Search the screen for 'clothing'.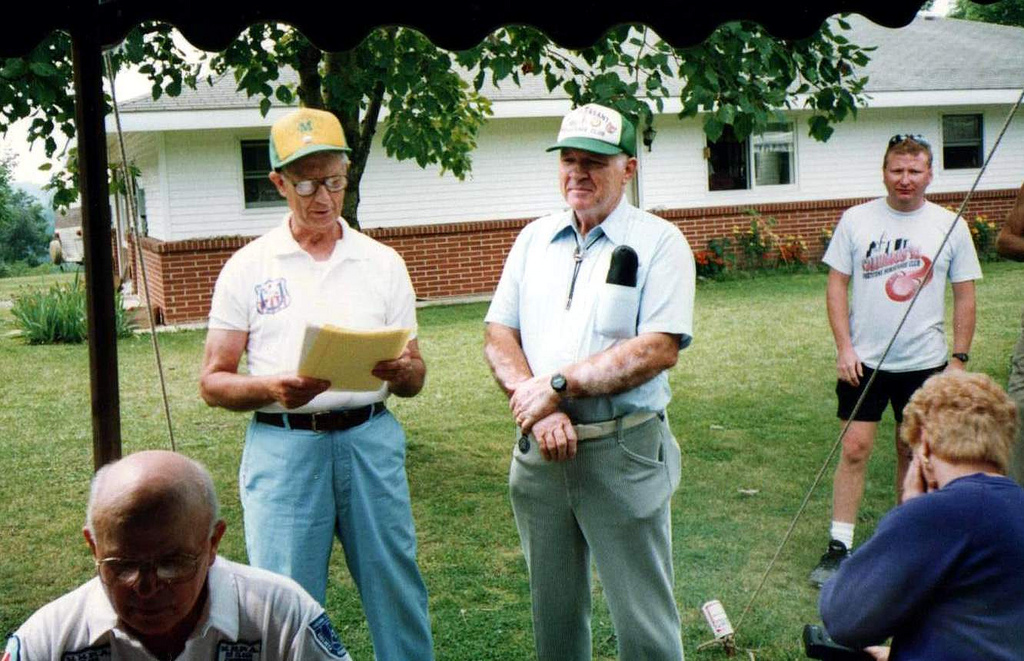
Found at 834 447 1016 653.
